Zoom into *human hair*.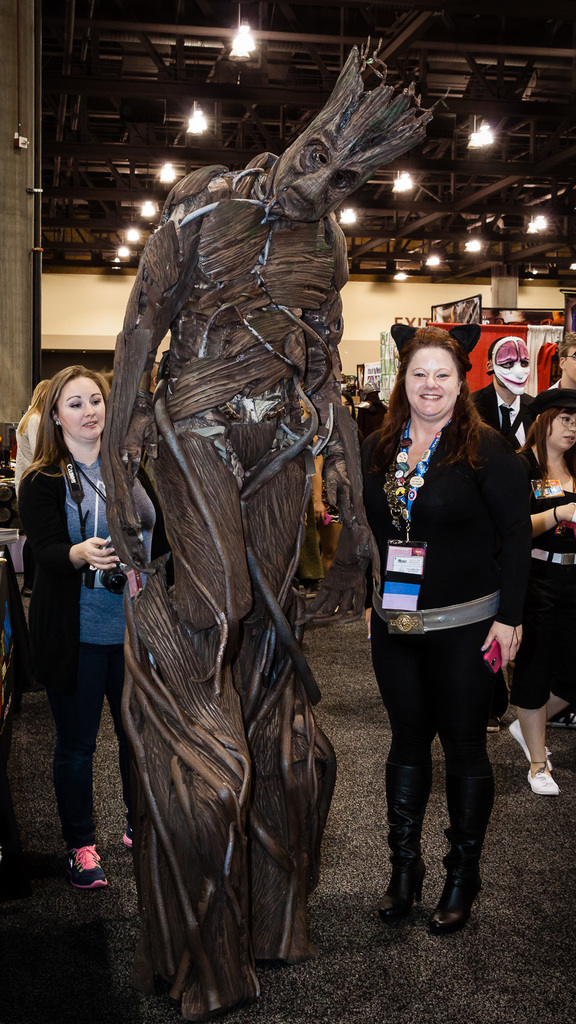
Zoom target: x1=20, y1=367, x2=113, y2=486.
